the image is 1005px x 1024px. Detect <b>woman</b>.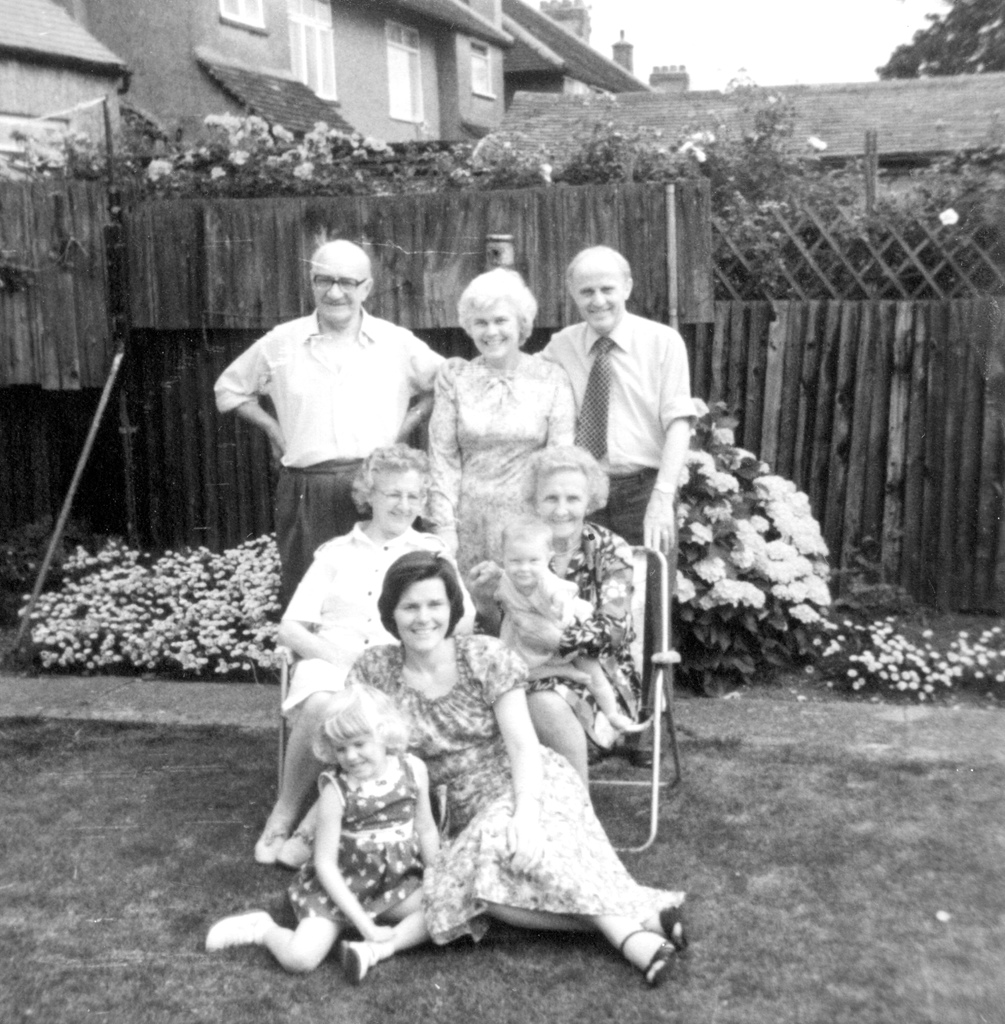
Detection: <region>472, 442, 646, 812</region>.
